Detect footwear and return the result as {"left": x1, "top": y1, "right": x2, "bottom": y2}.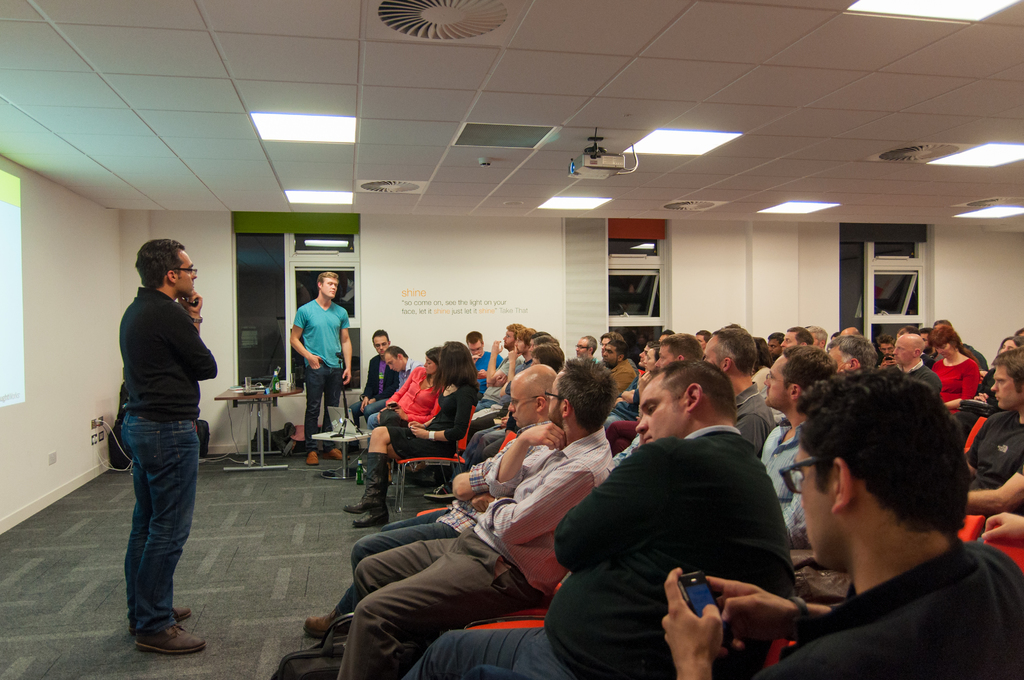
{"left": 122, "top": 608, "right": 193, "bottom": 634}.
